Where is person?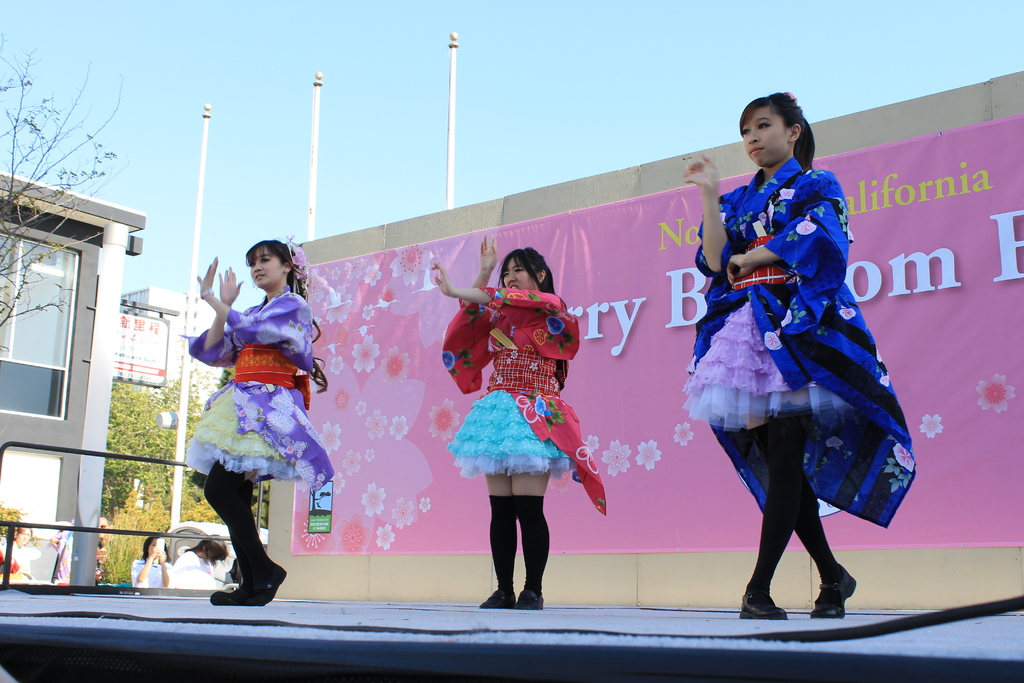
region(131, 531, 174, 588).
